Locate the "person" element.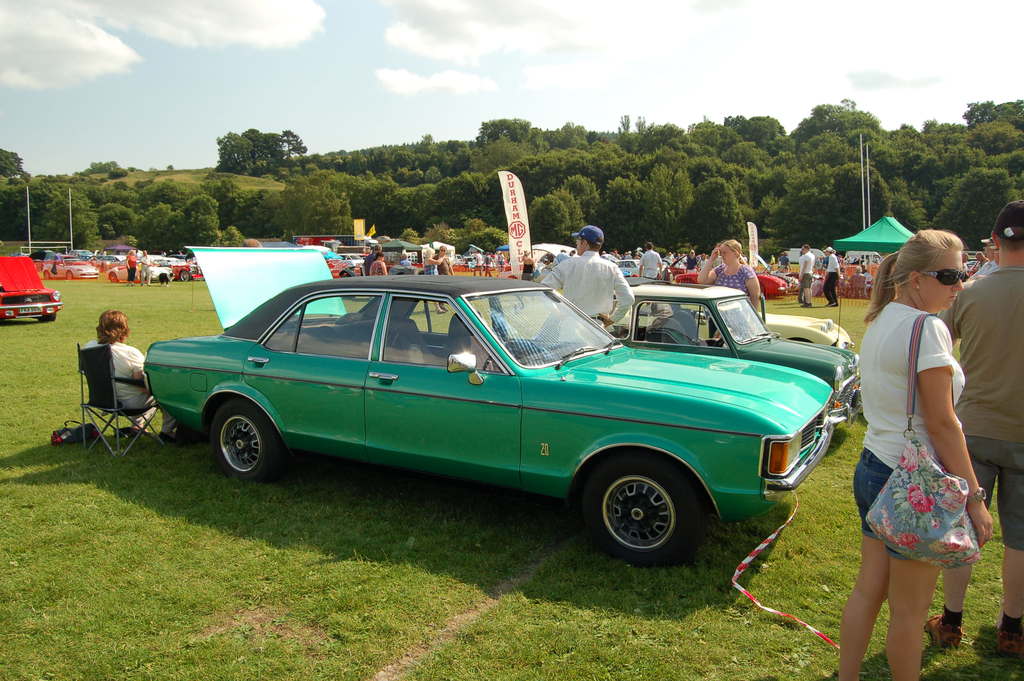
Element bbox: 483:247:492:277.
